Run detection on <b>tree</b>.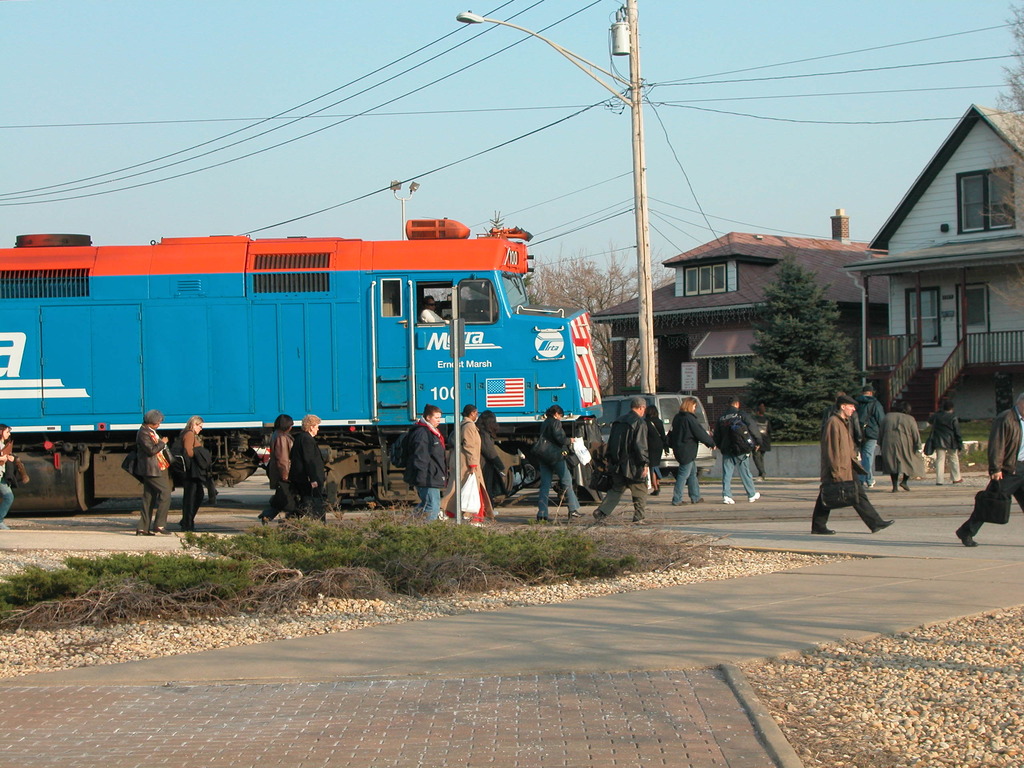
Result: box=[965, 0, 1023, 320].
